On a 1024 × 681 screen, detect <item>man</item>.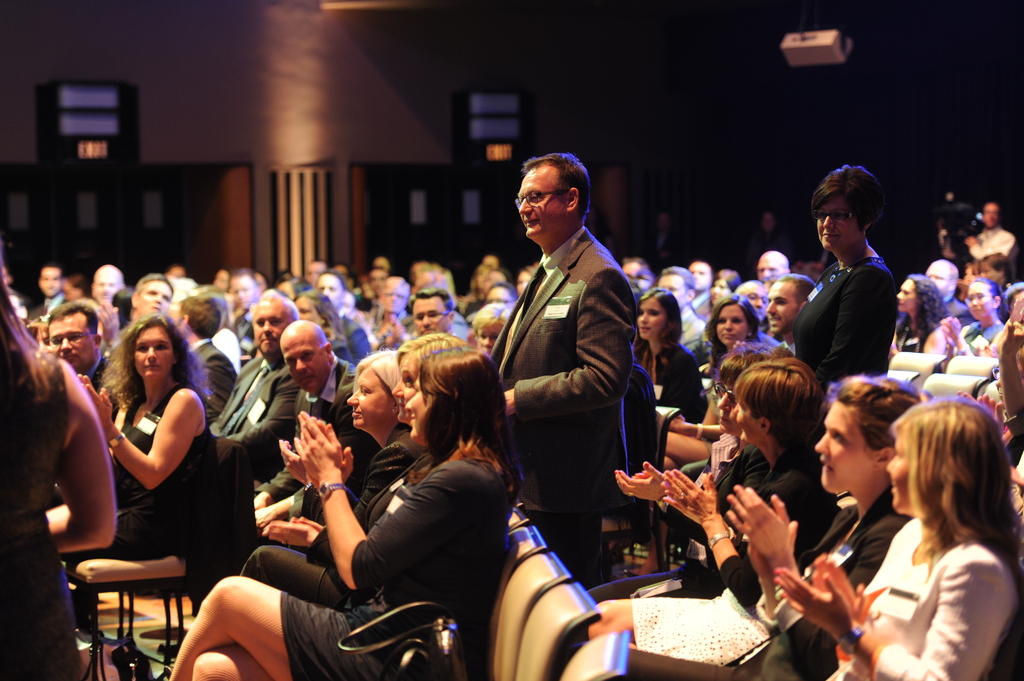
<region>621, 257, 653, 291</region>.
